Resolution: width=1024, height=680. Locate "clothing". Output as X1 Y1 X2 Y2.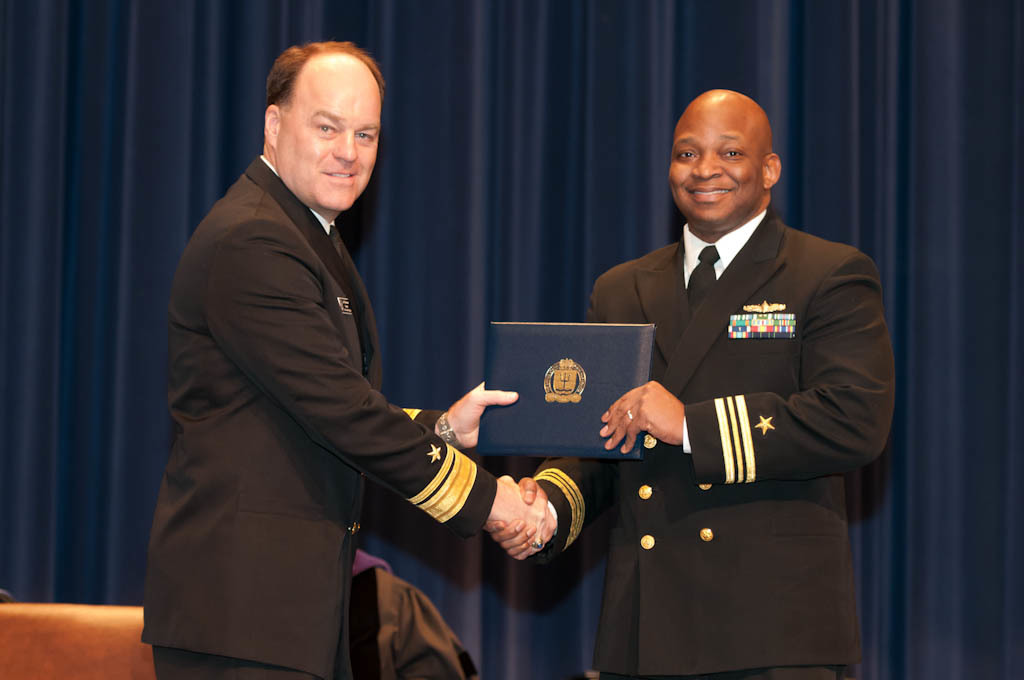
529 210 896 679.
